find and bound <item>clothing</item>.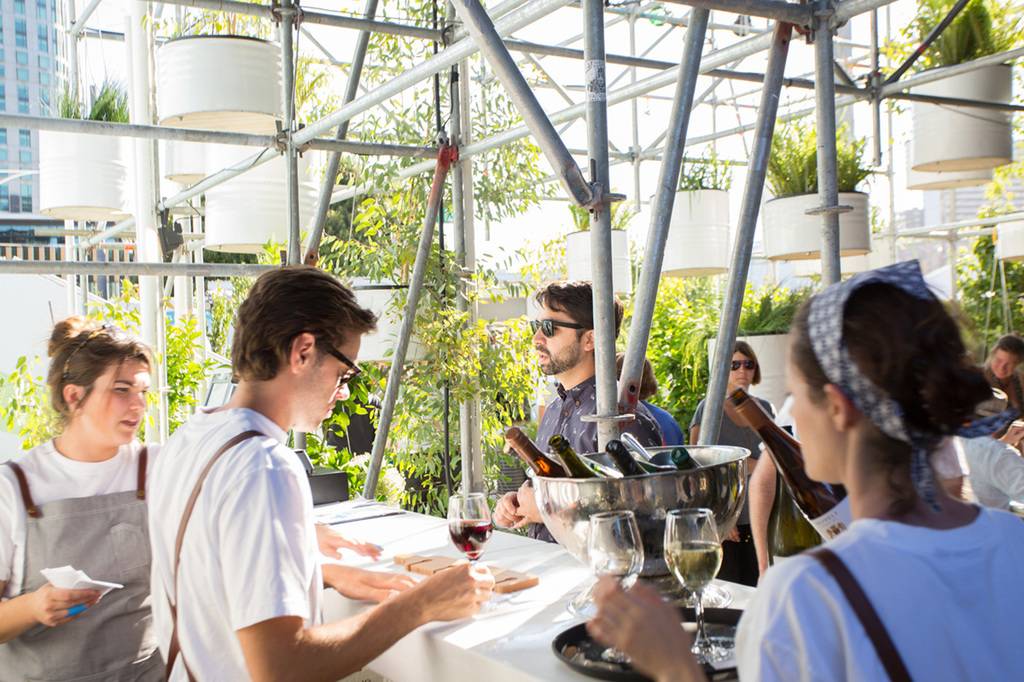
Bound: l=764, t=404, r=835, b=563.
